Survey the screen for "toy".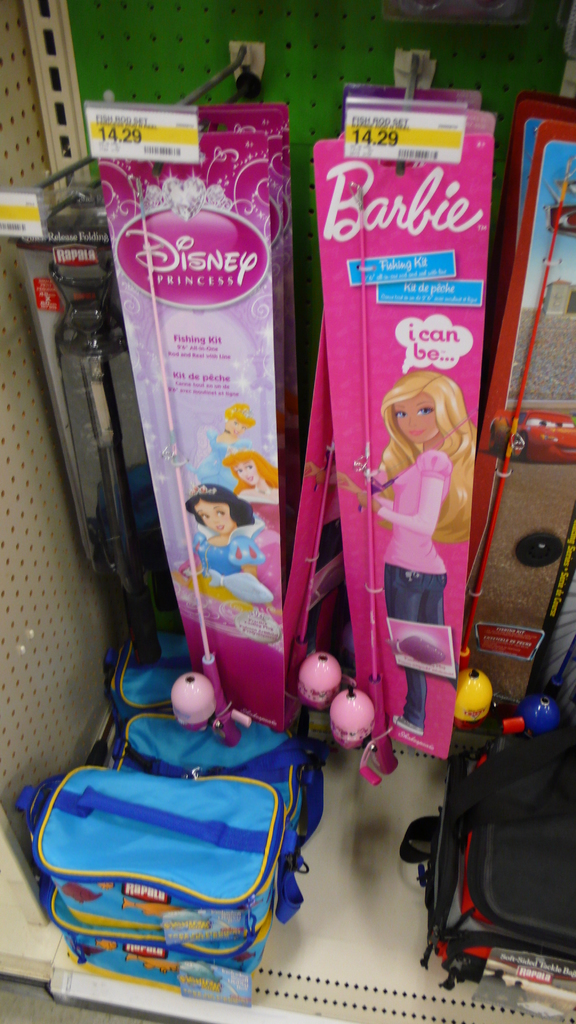
Survey found: 284:431:342:722.
